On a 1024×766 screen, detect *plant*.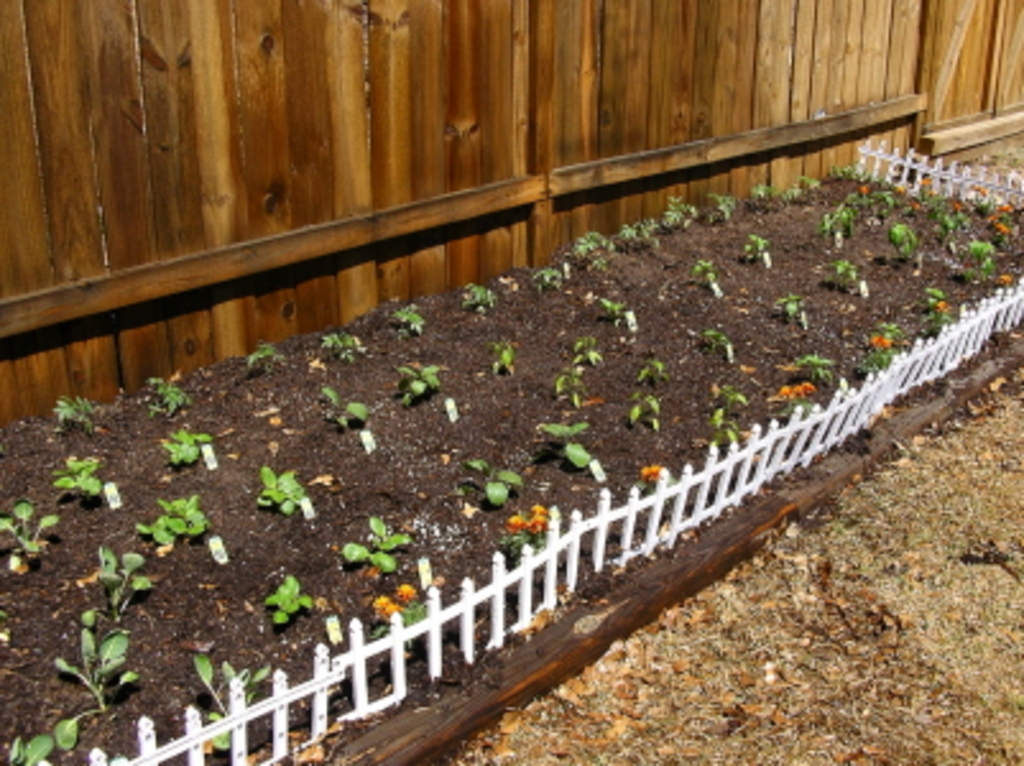
43, 615, 133, 707.
